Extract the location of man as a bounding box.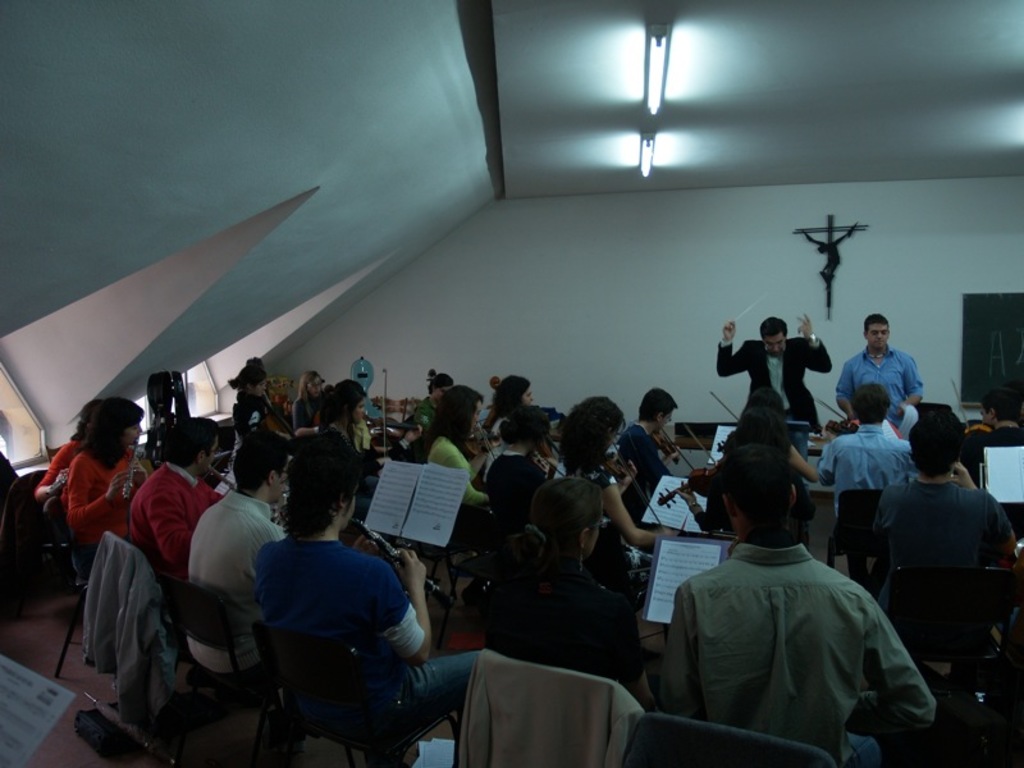
locate(831, 312, 929, 421).
